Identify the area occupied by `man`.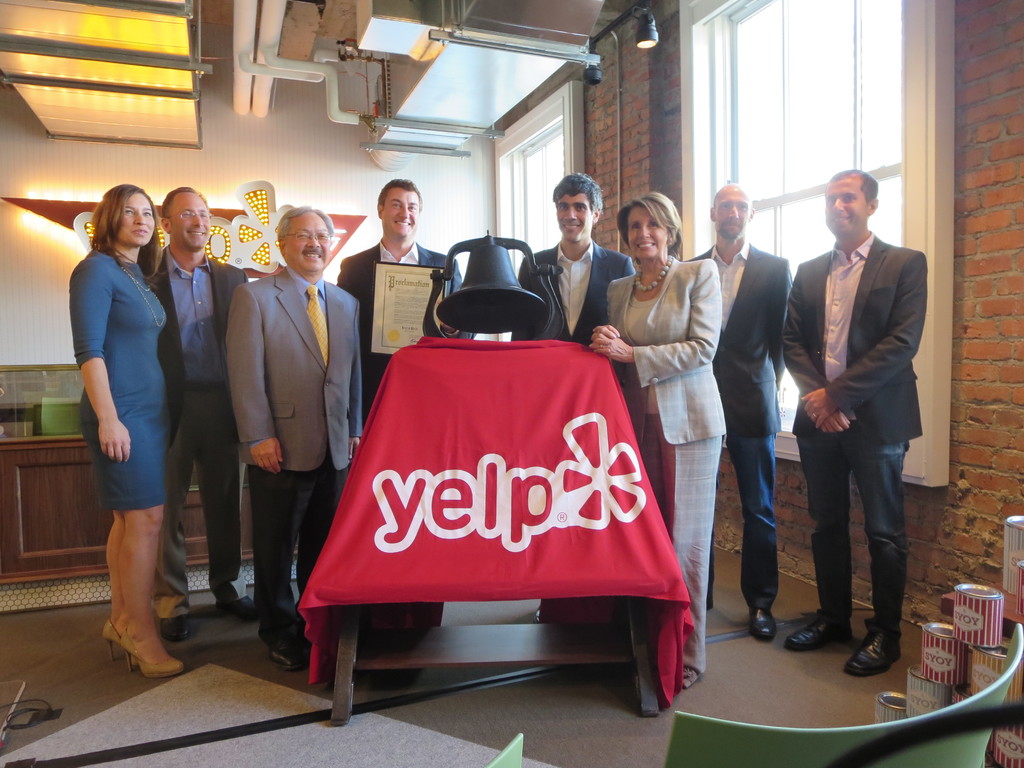
Area: bbox=(794, 163, 947, 730).
